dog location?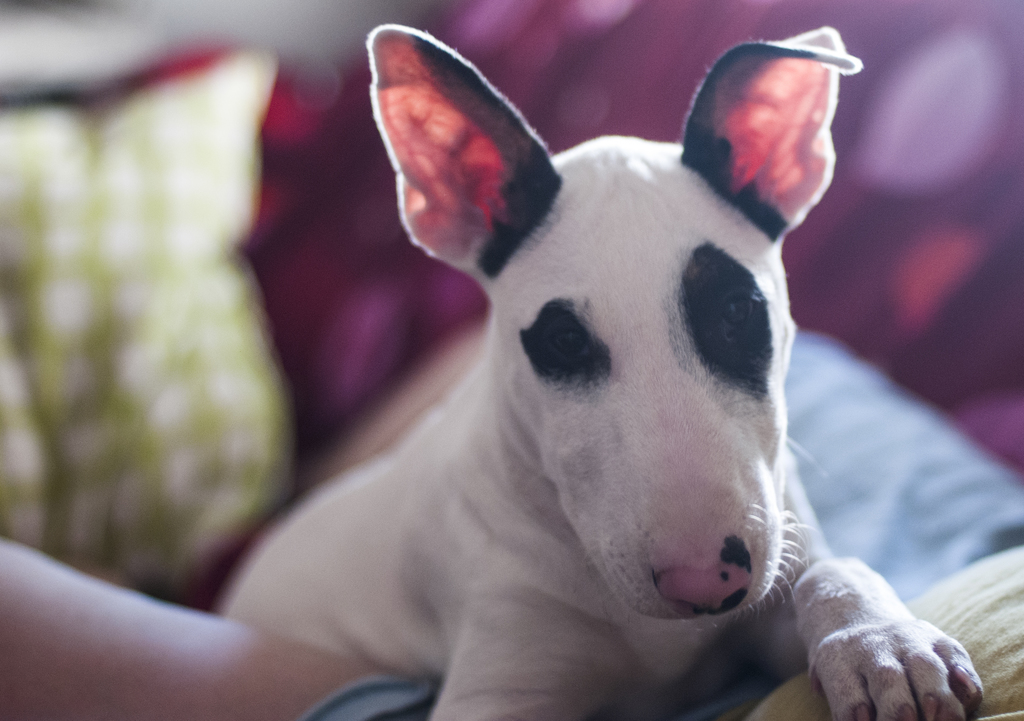
locate(219, 24, 985, 720)
